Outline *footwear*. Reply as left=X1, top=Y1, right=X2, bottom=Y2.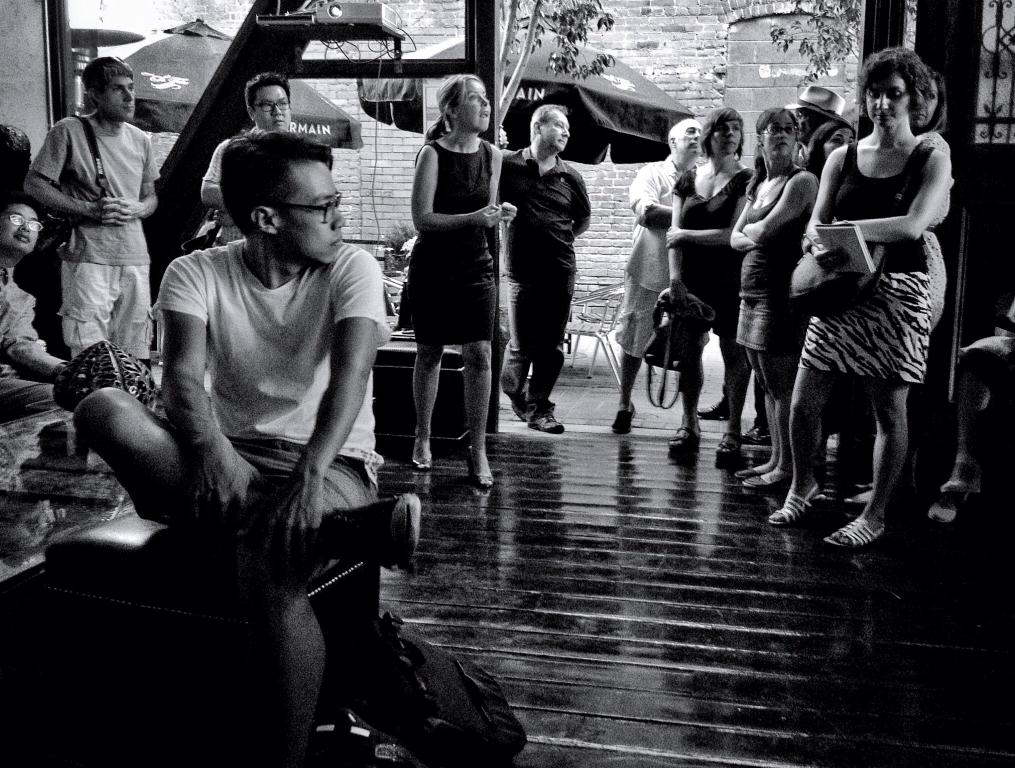
left=525, top=413, right=566, bottom=434.
